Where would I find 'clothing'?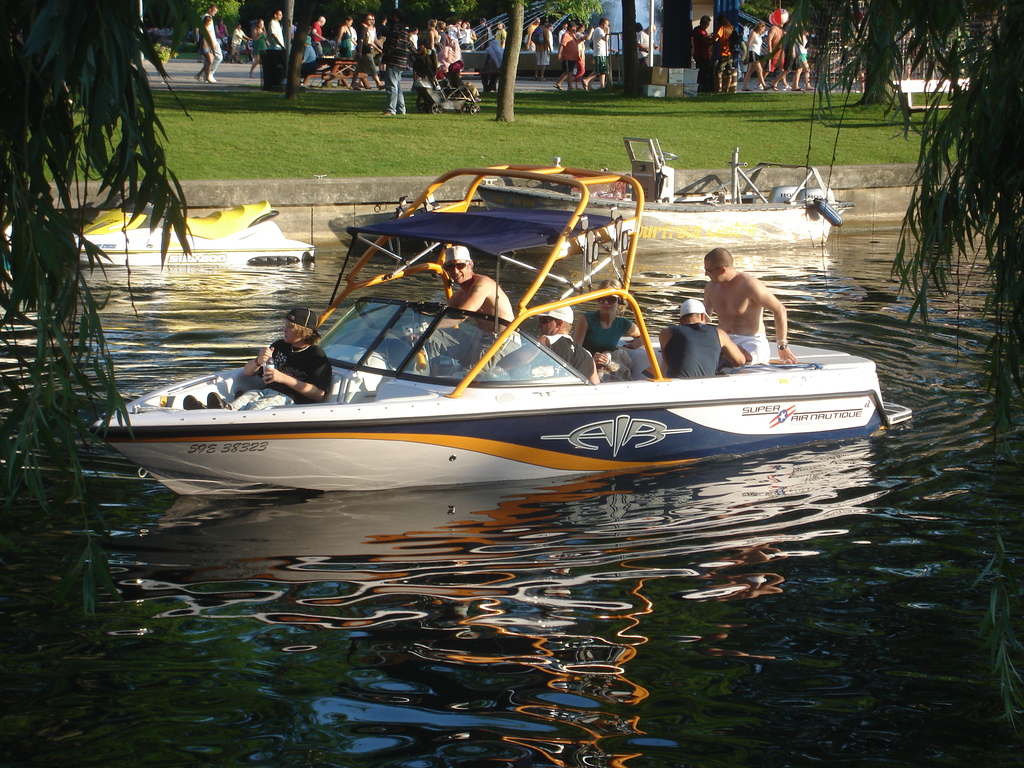
At [227,342,332,408].
